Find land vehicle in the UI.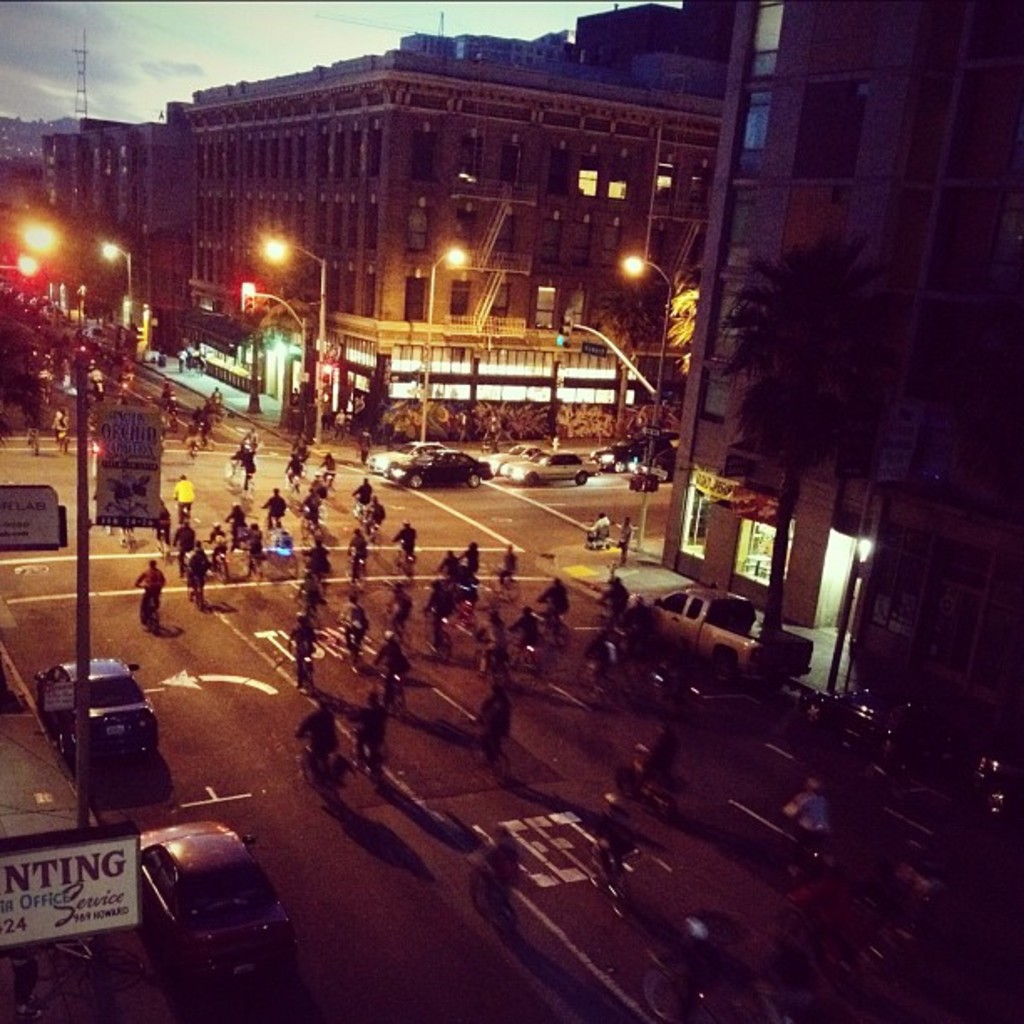
UI element at detection(296, 731, 345, 813).
